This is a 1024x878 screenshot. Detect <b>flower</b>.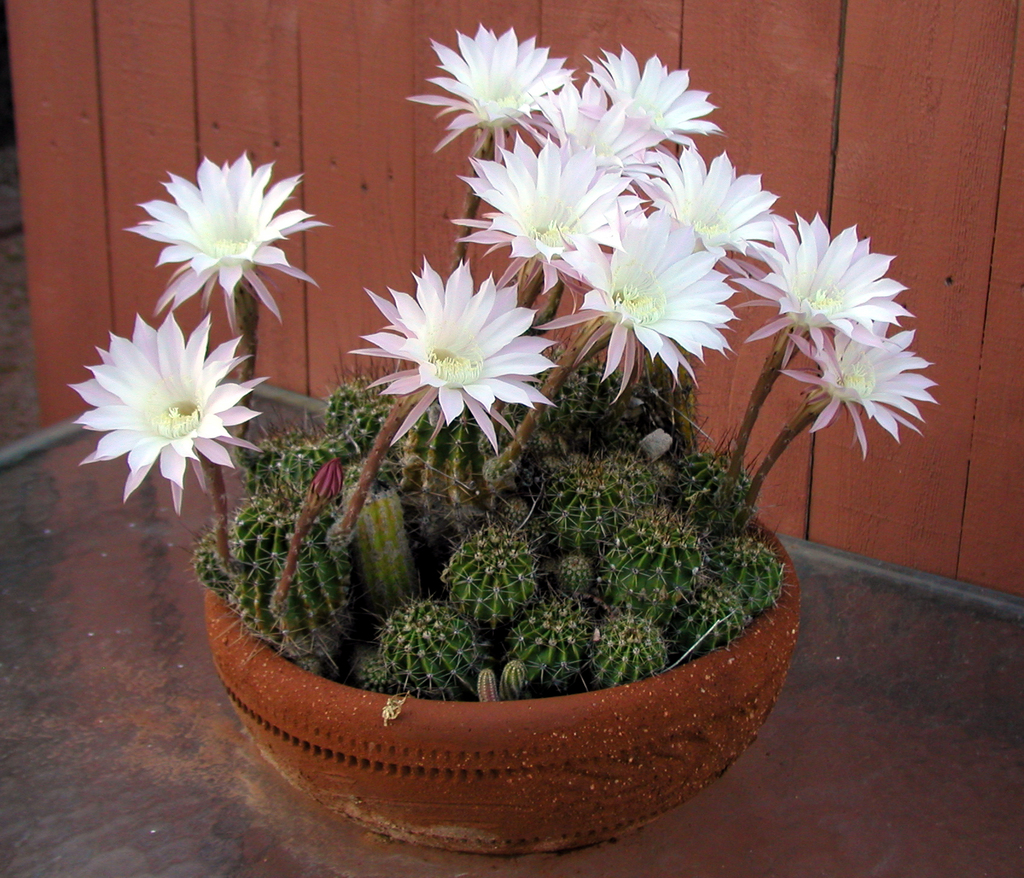
(left=399, top=17, right=584, bottom=150).
